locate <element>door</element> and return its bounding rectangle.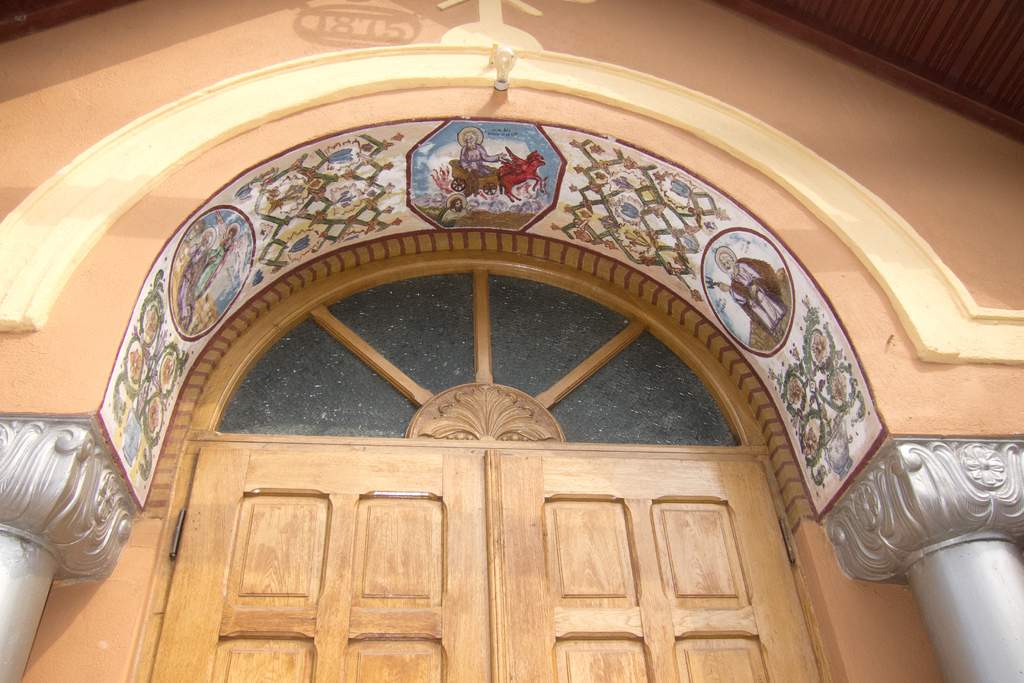
[x1=480, y1=446, x2=827, y2=682].
